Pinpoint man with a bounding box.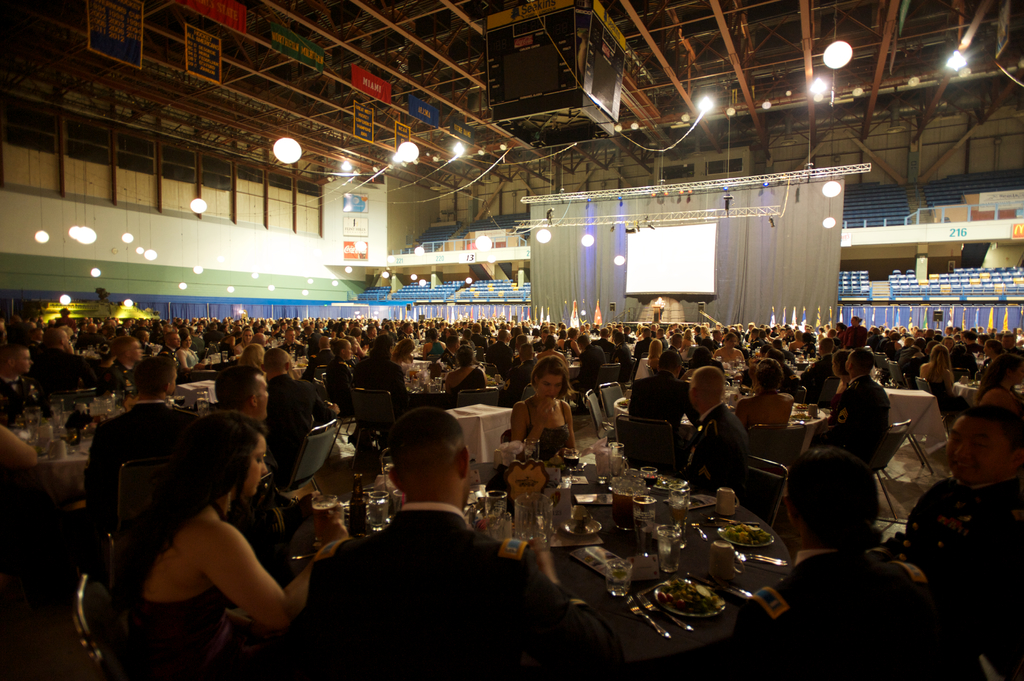
{"left": 218, "top": 356, "right": 274, "bottom": 428}.
